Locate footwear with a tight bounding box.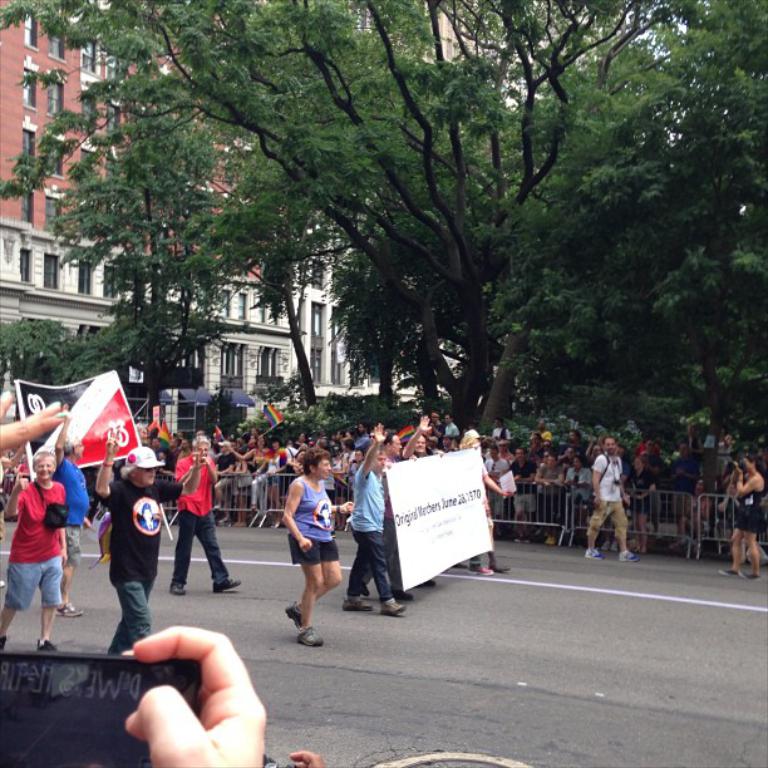
38/634/58/649.
